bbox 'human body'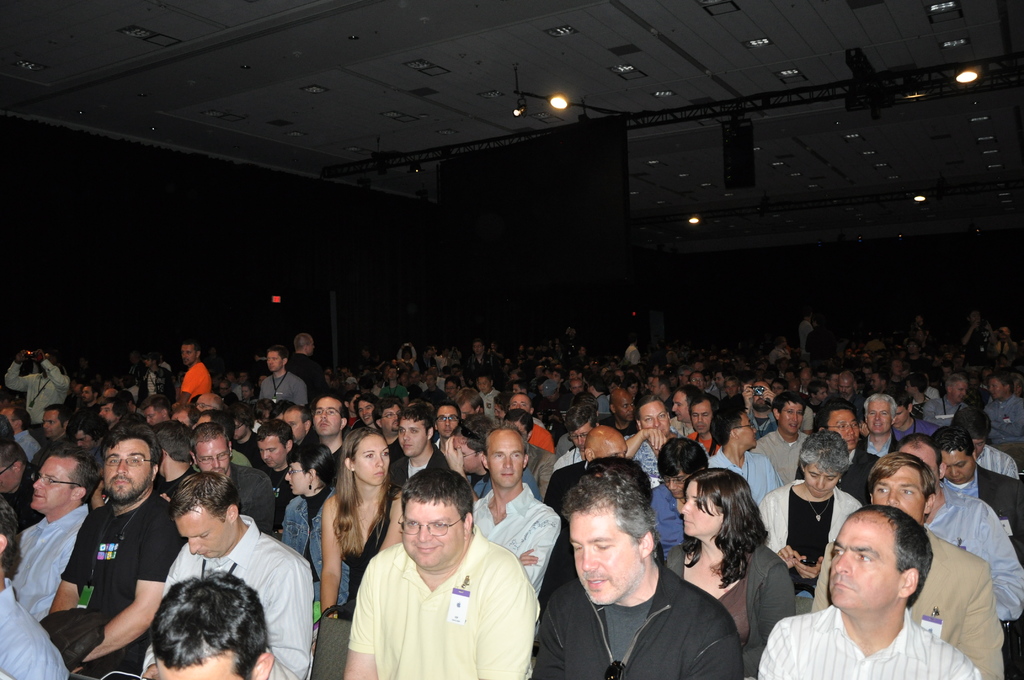
select_region(0, 436, 52, 532)
